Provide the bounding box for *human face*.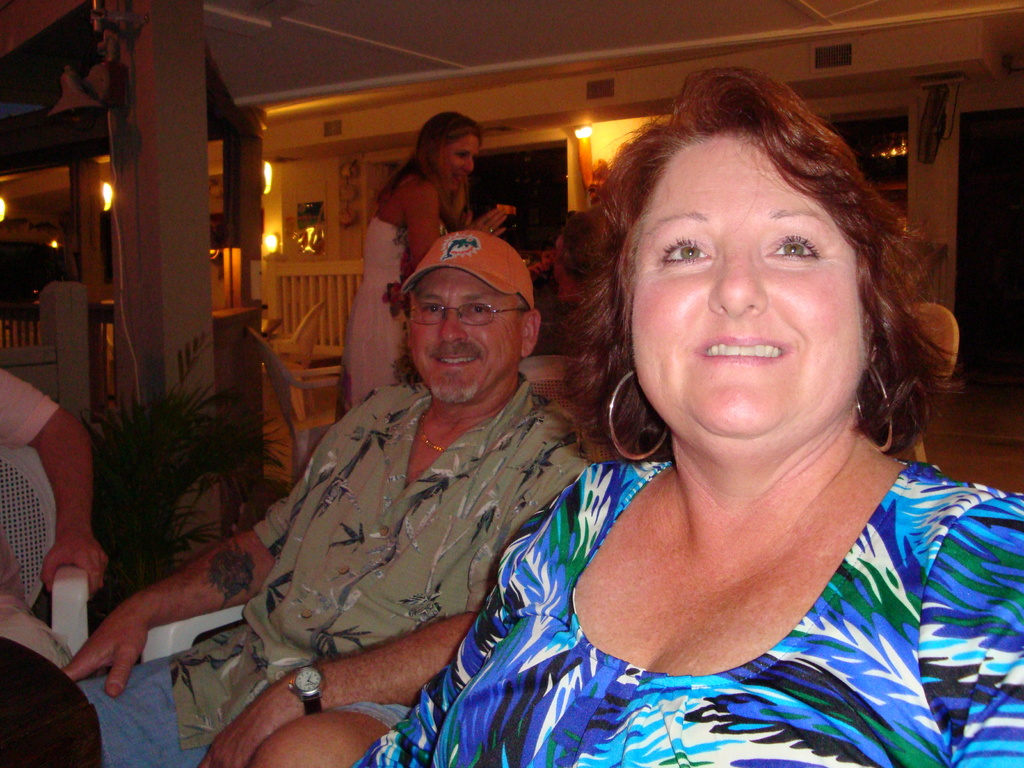
(630, 127, 876, 447).
